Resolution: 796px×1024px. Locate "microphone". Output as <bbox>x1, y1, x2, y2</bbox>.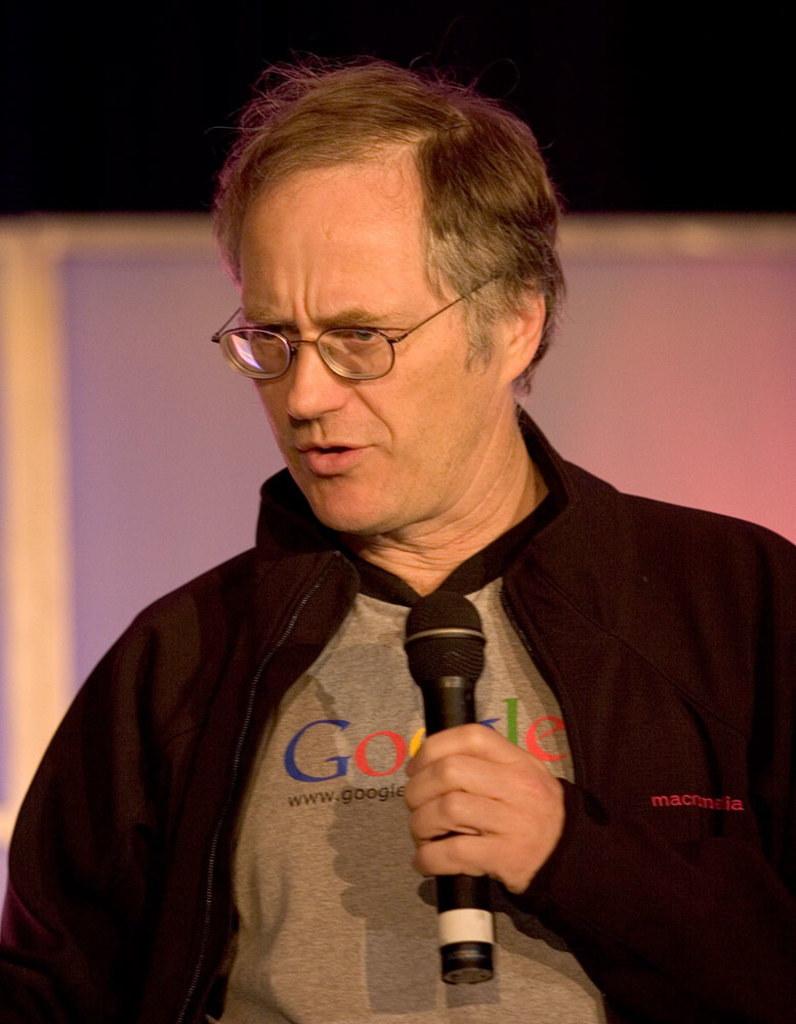
<bbox>407, 586, 490, 979</bbox>.
